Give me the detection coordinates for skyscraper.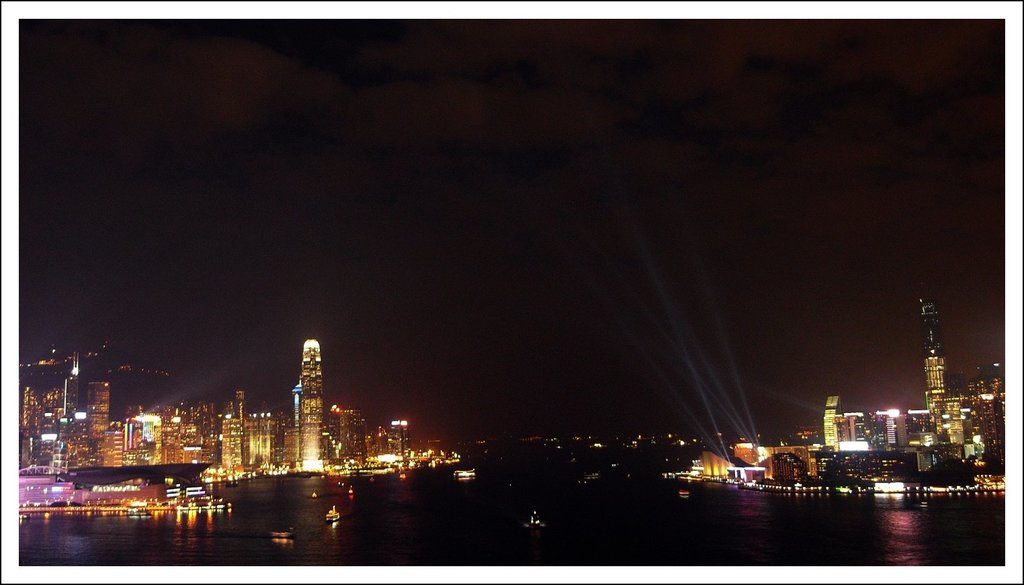
select_region(83, 381, 110, 456).
